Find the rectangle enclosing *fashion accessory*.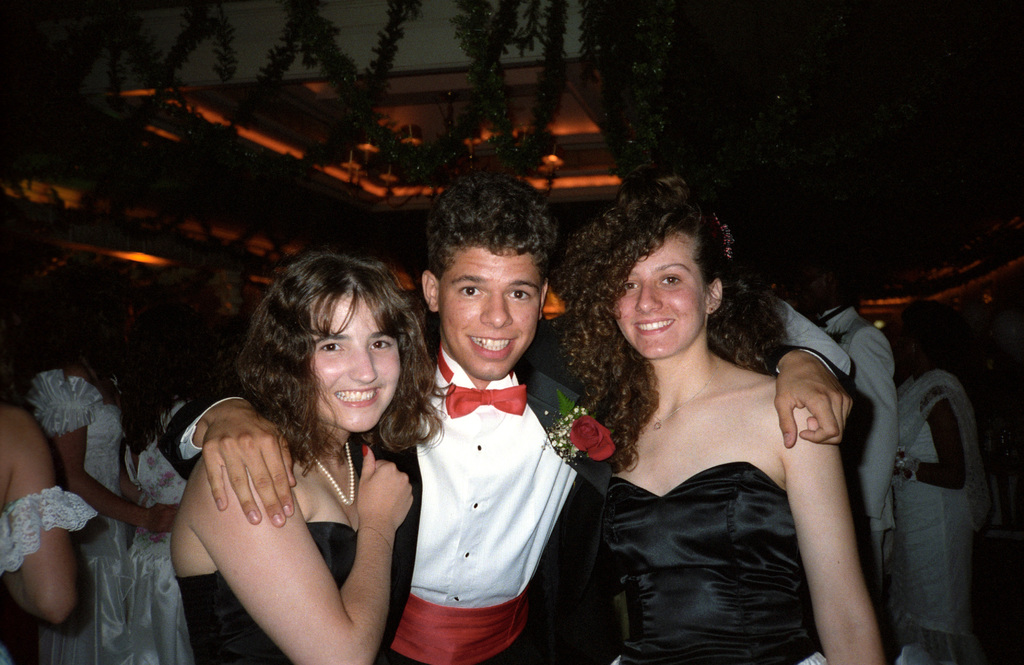
BBox(362, 444, 369, 457).
